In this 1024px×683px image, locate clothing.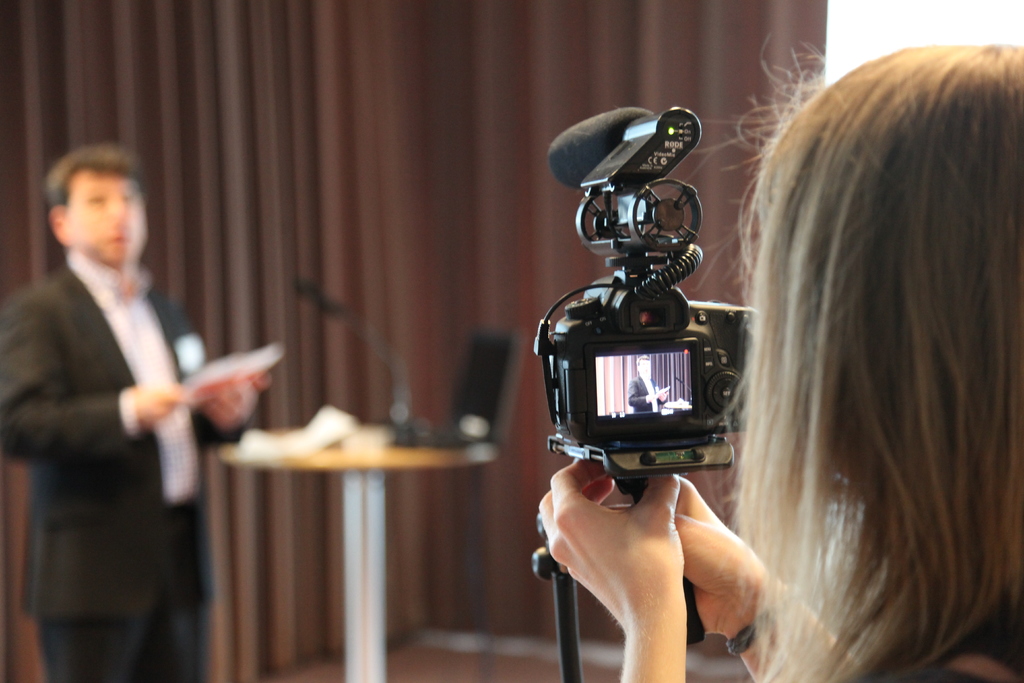
Bounding box: (left=13, top=180, right=249, bottom=638).
